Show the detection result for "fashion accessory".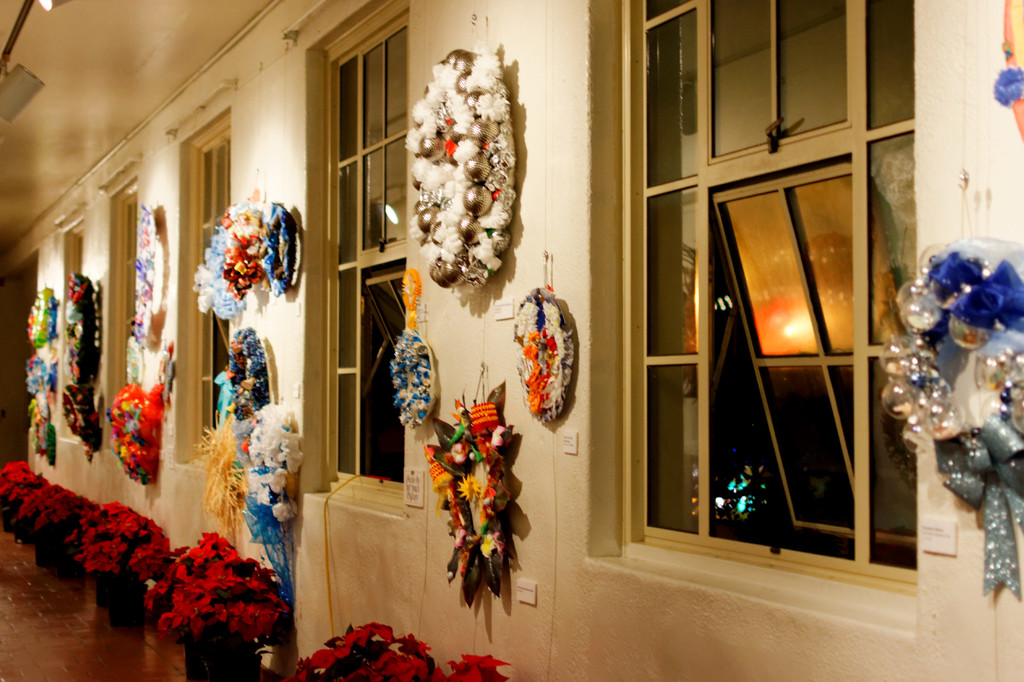
bbox(200, 412, 237, 535).
